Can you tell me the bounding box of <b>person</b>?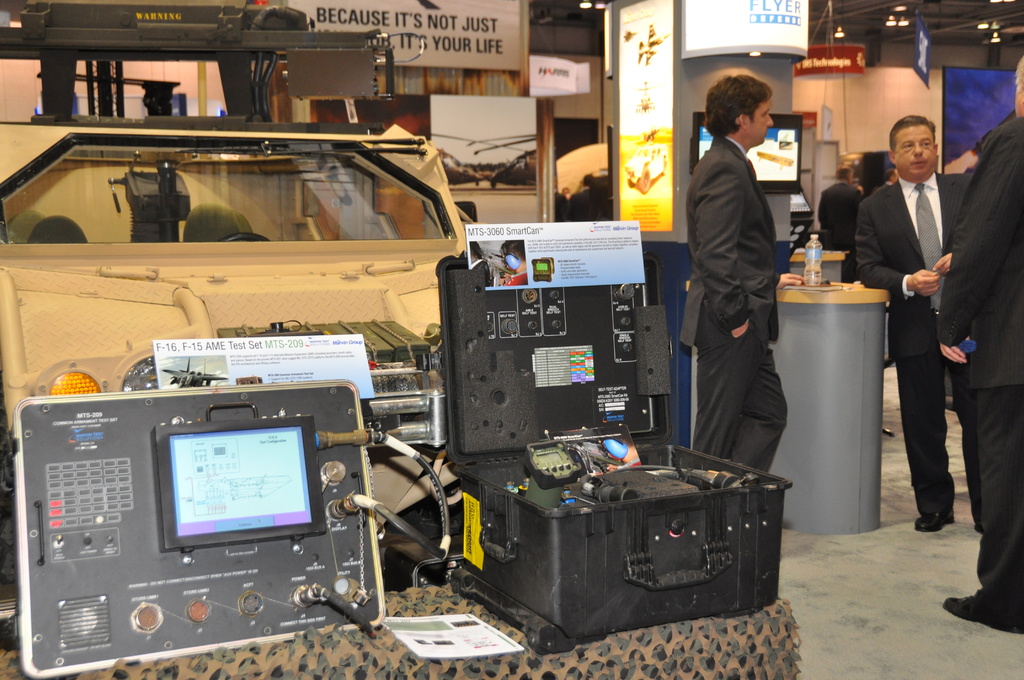
region(934, 45, 1023, 632).
